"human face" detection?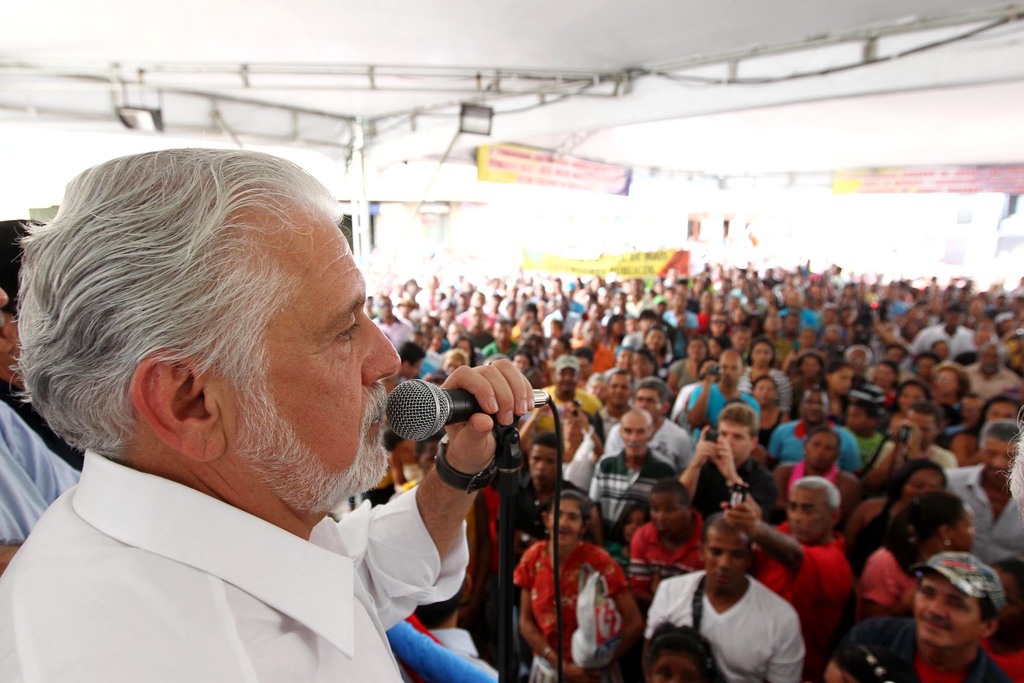
bbox=(405, 359, 423, 377)
